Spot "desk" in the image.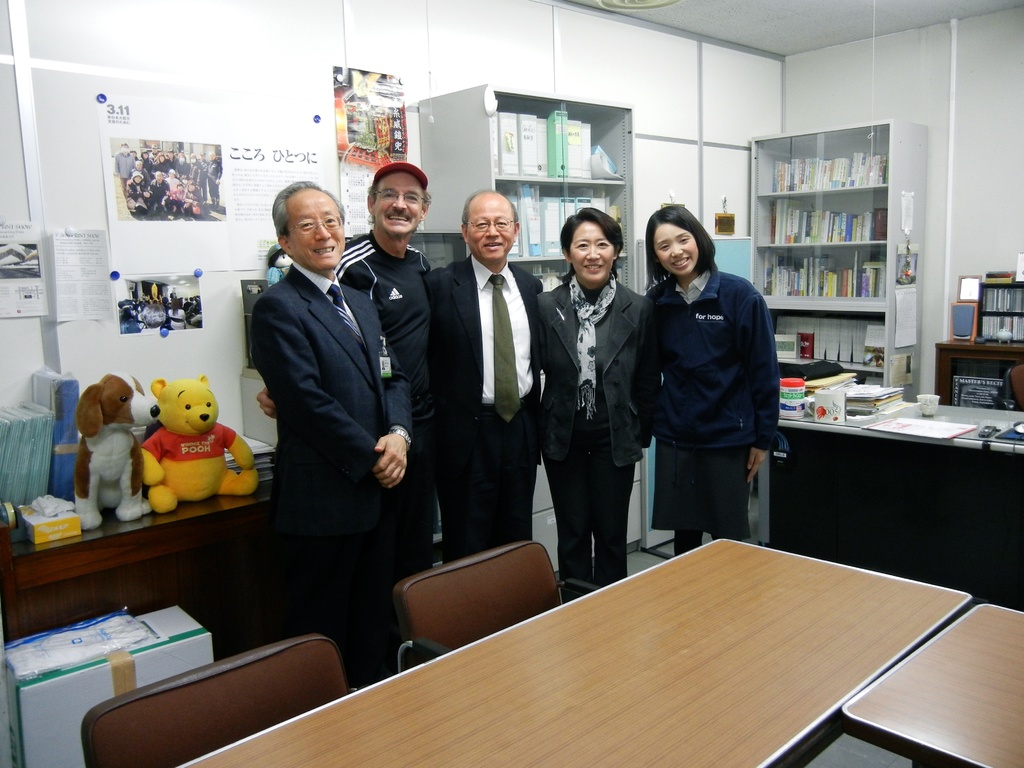
"desk" found at 778/406/1023/611.
